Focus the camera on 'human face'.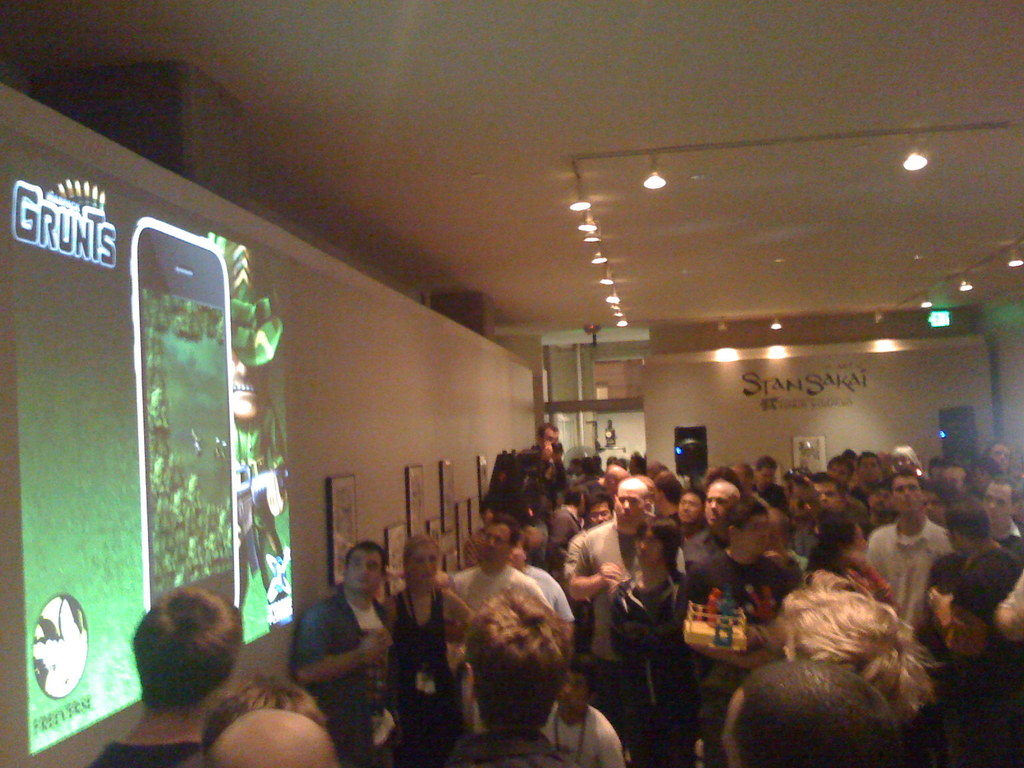
Focus region: x1=480, y1=527, x2=511, y2=562.
